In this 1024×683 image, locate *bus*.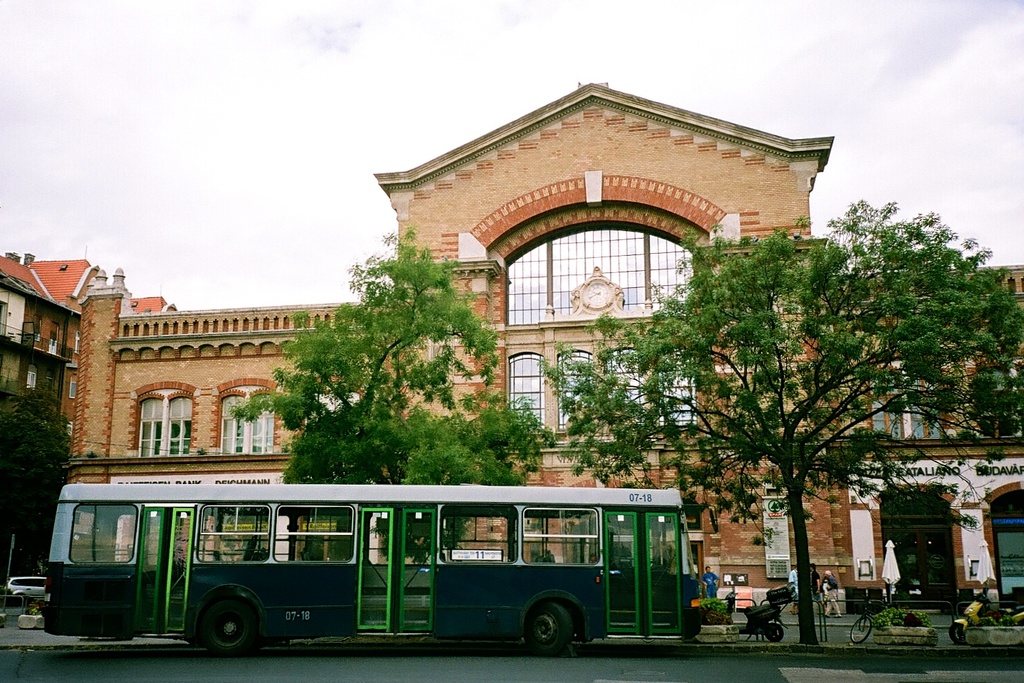
Bounding box: 40, 484, 703, 658.
